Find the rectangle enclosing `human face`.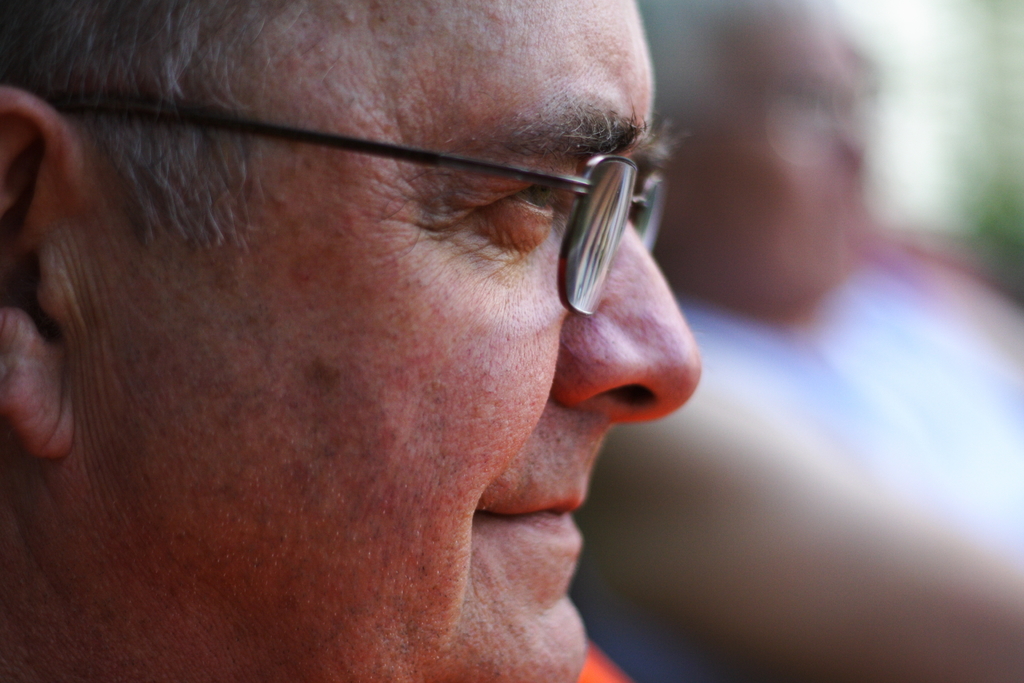
[61, 0, 701, 682].
